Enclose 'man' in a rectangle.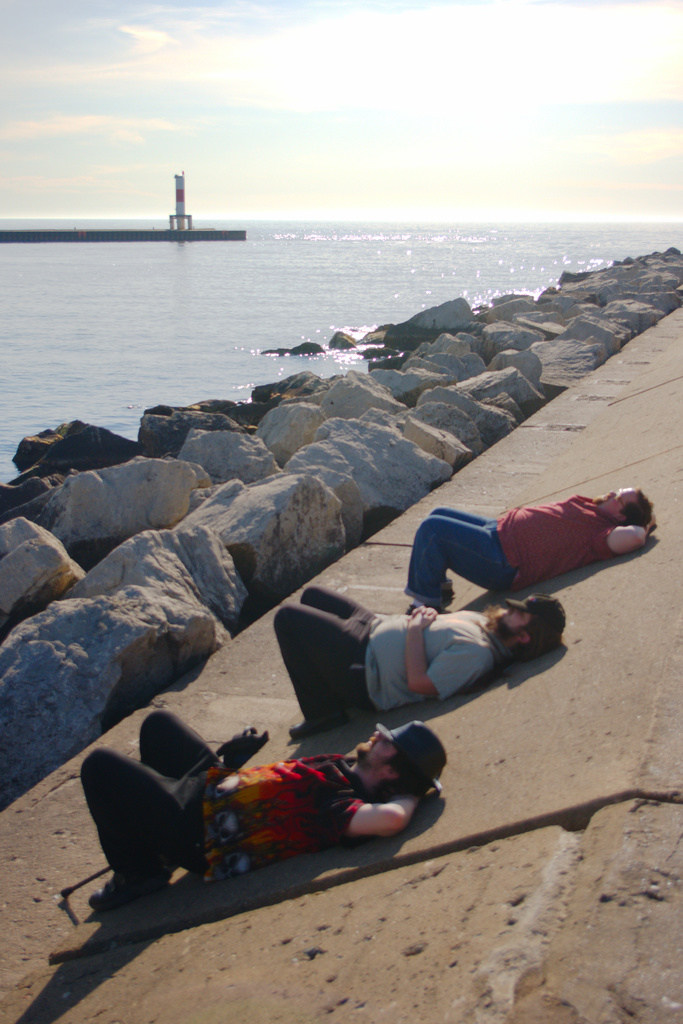
388, 475, 657, 627.
